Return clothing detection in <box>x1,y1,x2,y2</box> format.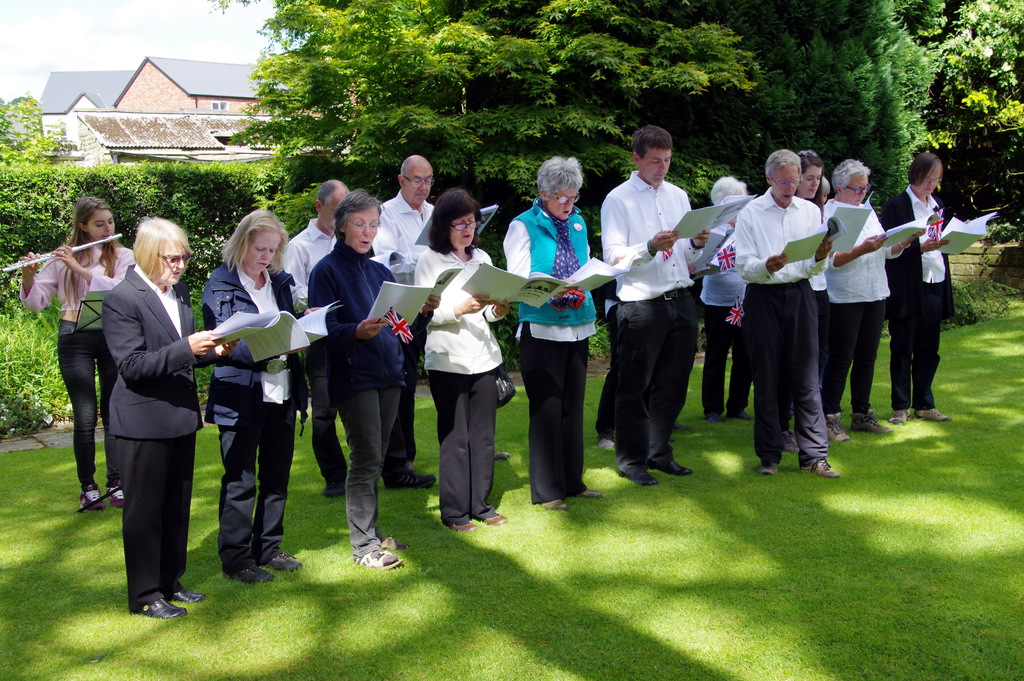
<box>883,177,963,416</box>.
